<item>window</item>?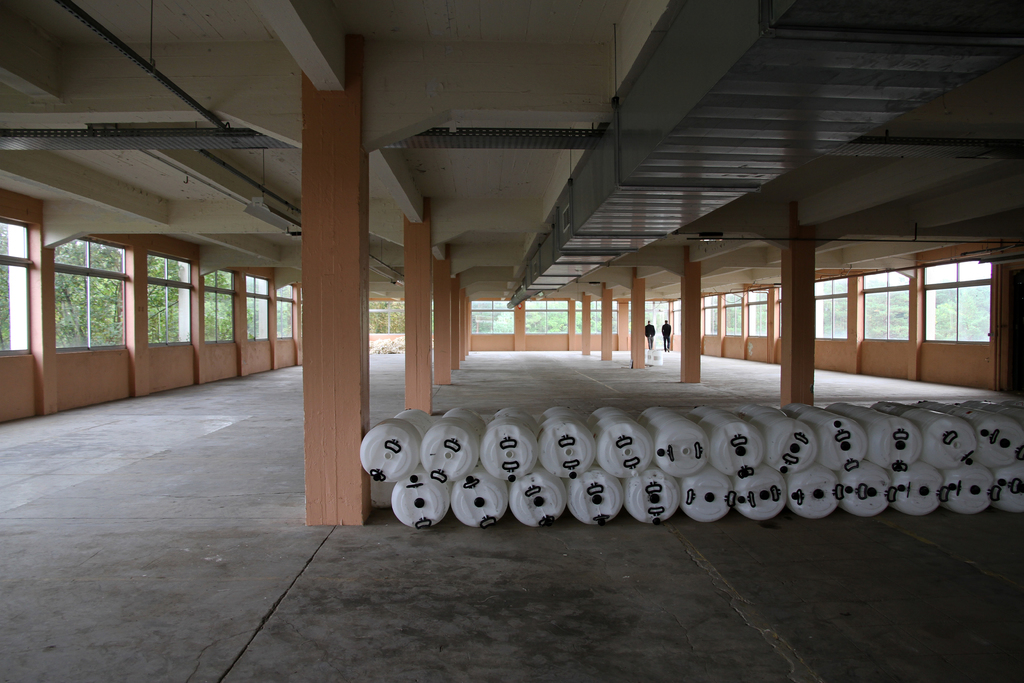
bbox(203, 267, 239, 341)
